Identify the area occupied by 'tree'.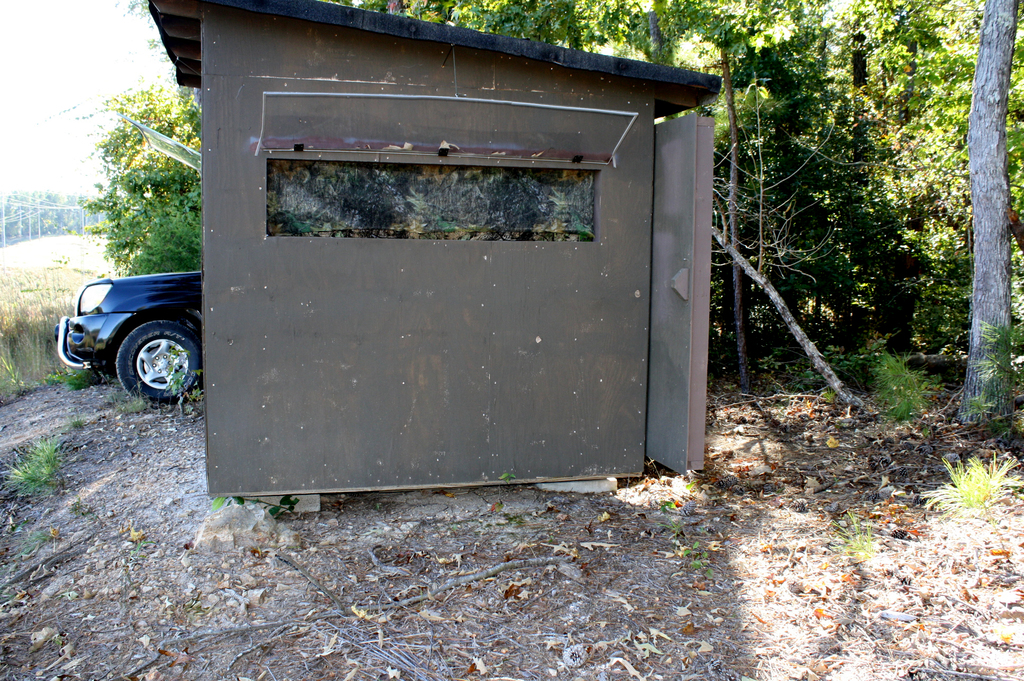
Area: [left=924, top=0, right=1023, bottom=413].
